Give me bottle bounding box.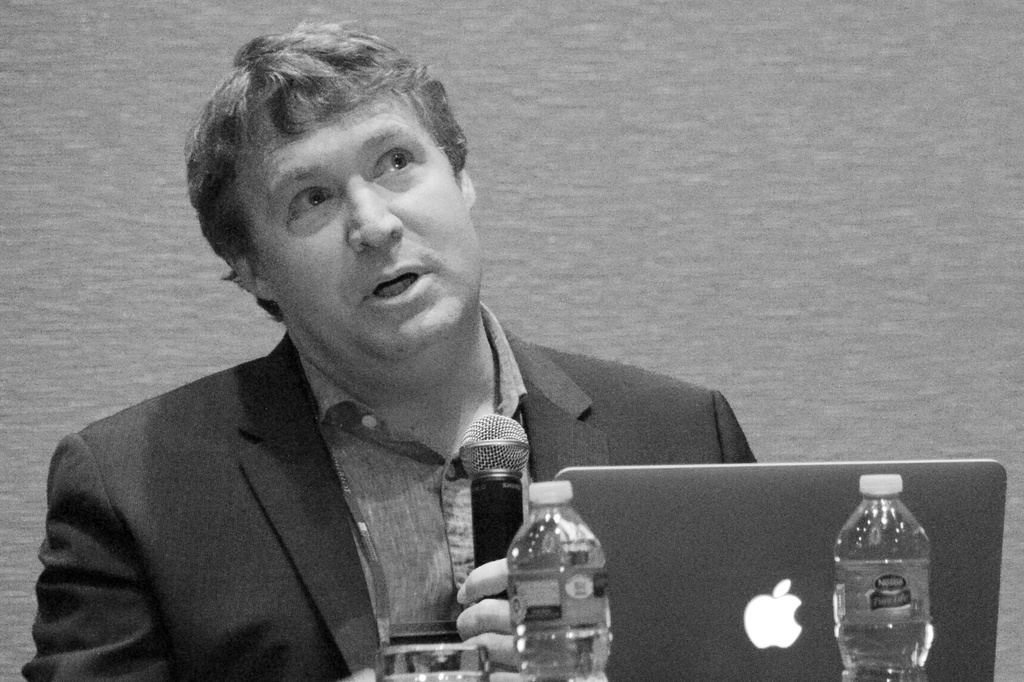
500/476/616/660.
